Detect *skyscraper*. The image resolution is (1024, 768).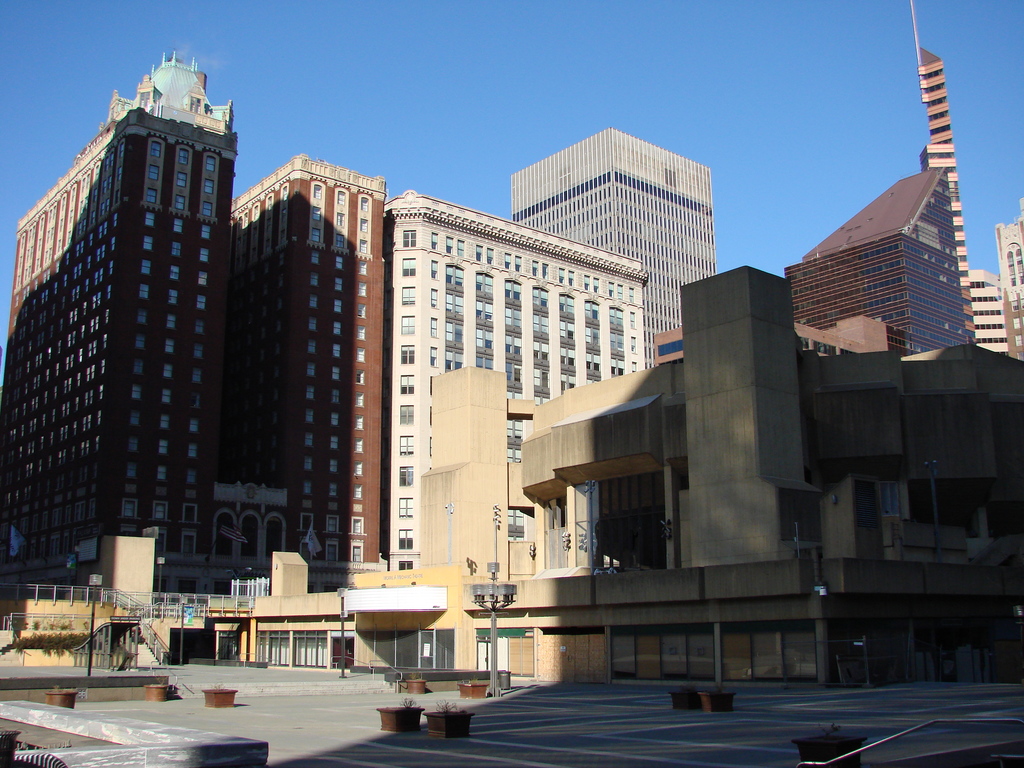
bbox(219, 151, 647, 595).
